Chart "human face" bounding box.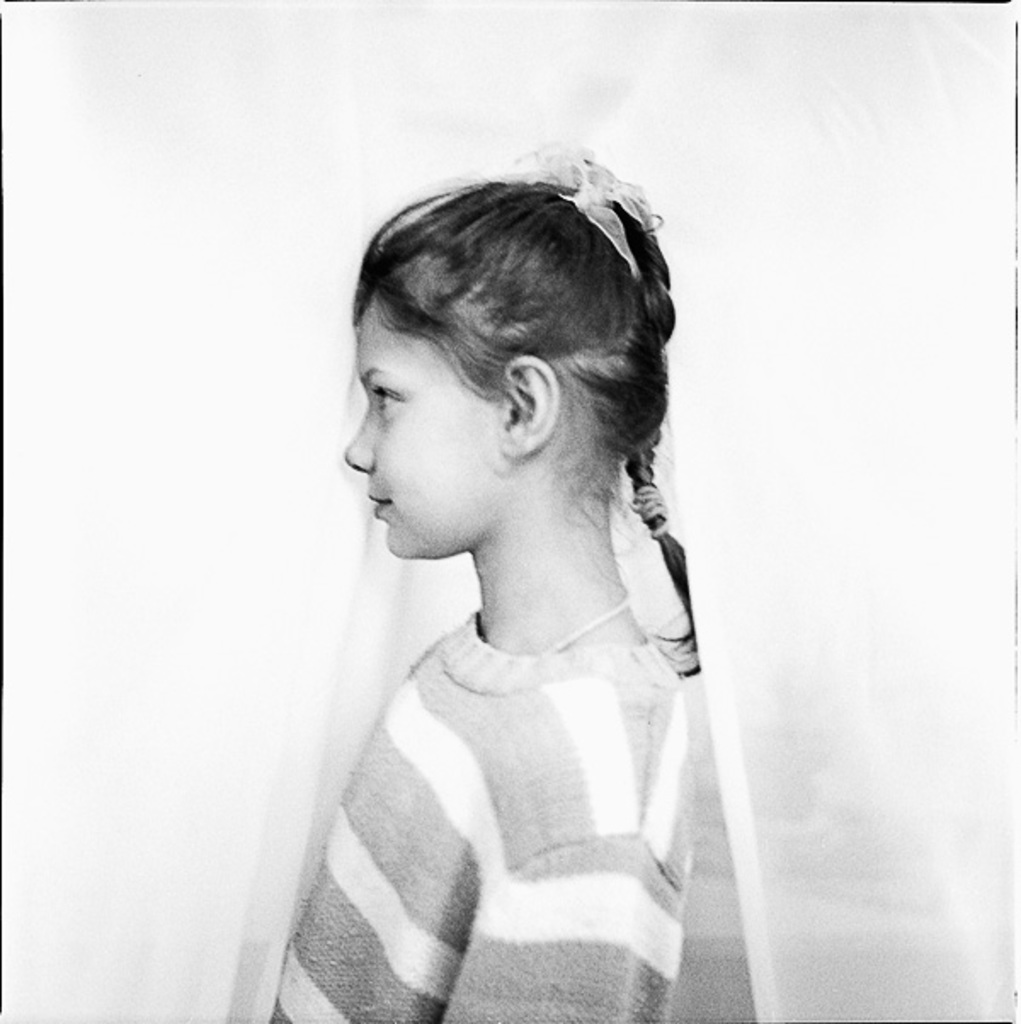
Charted: (347,293,500,549).
